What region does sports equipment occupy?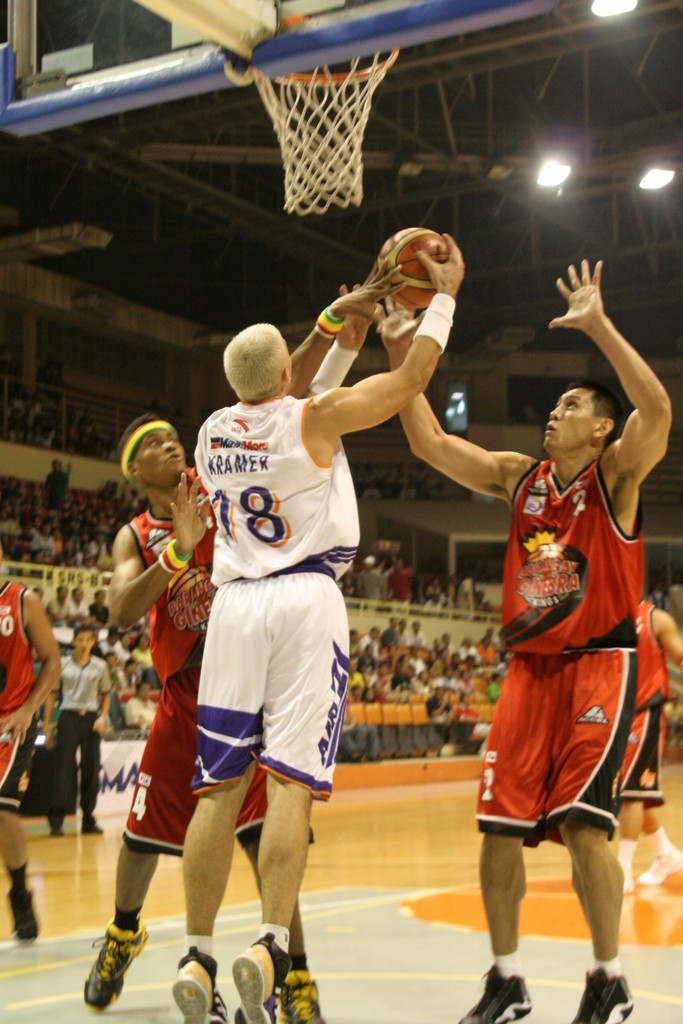
bbox=[8, 882, 40, 945].
